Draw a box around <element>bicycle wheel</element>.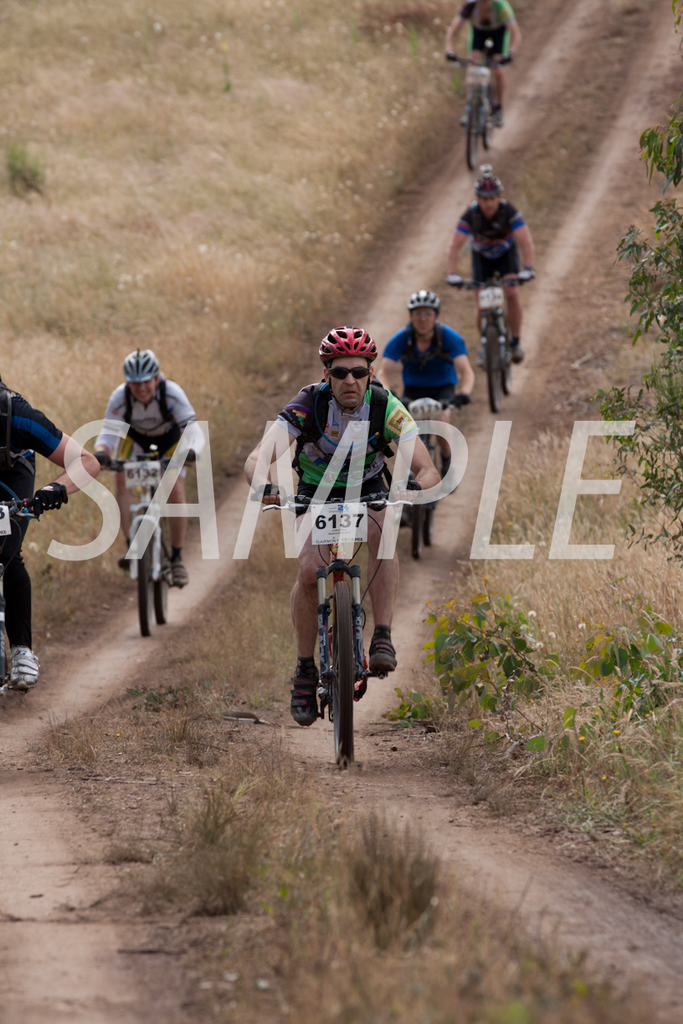
<region>419, 484, 436, 550</region>.
